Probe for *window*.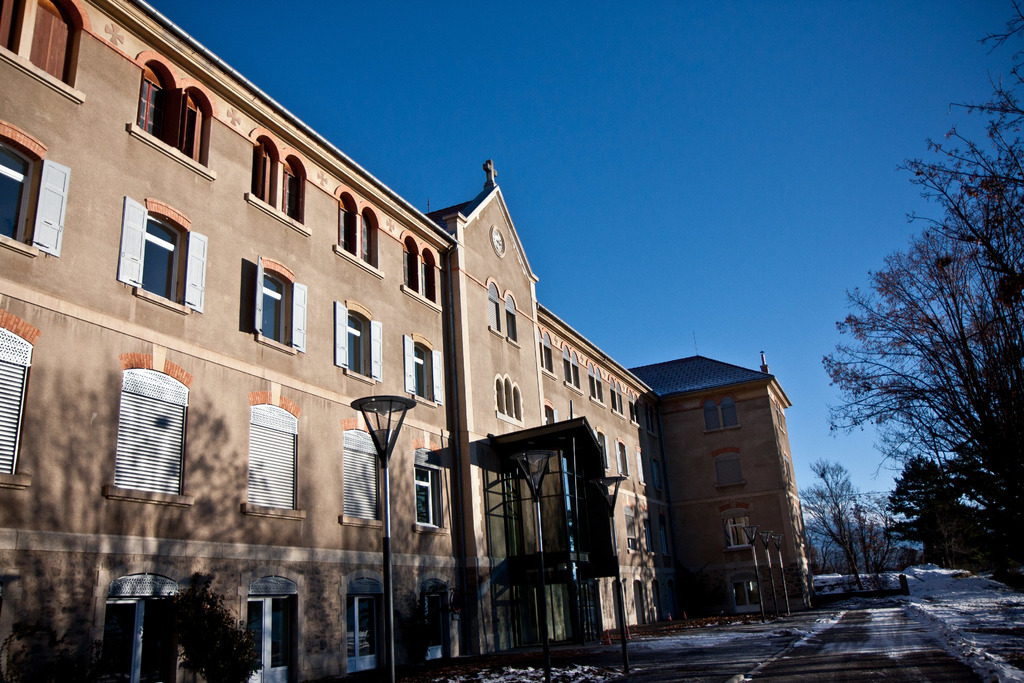
Probe result: box=[338, 420, 385, 528].
